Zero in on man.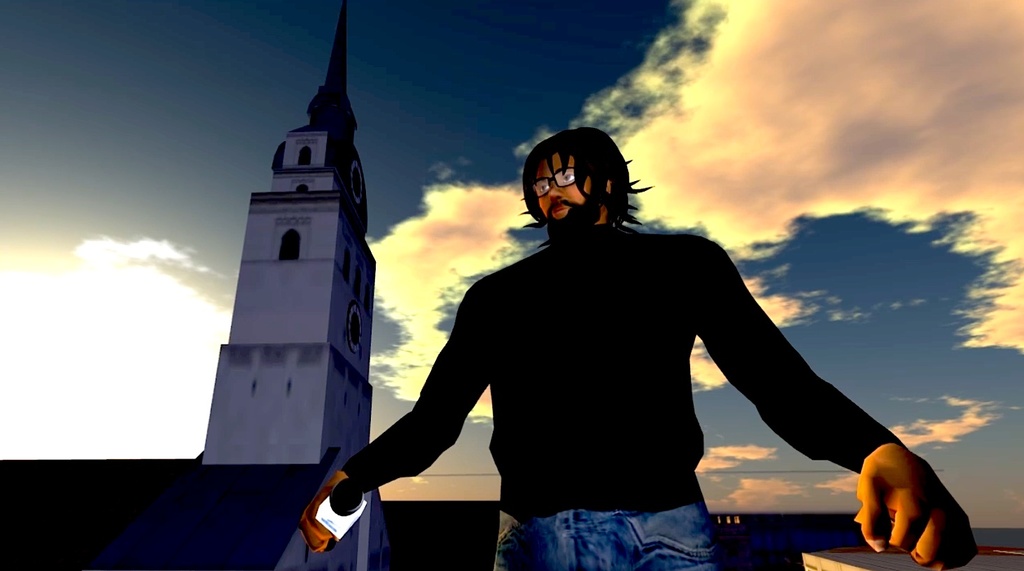
Zeroed in: pyautogui.locateOnScreen(334, 138, 932, 562).
